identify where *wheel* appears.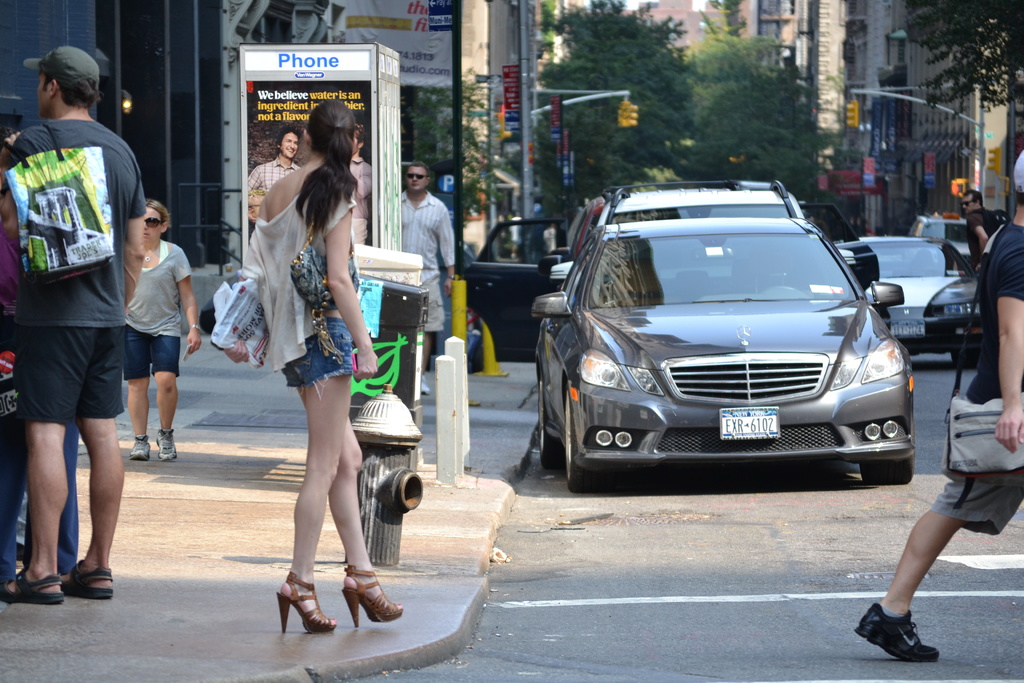
Appears at BBox(863, 463, 914, 488).
